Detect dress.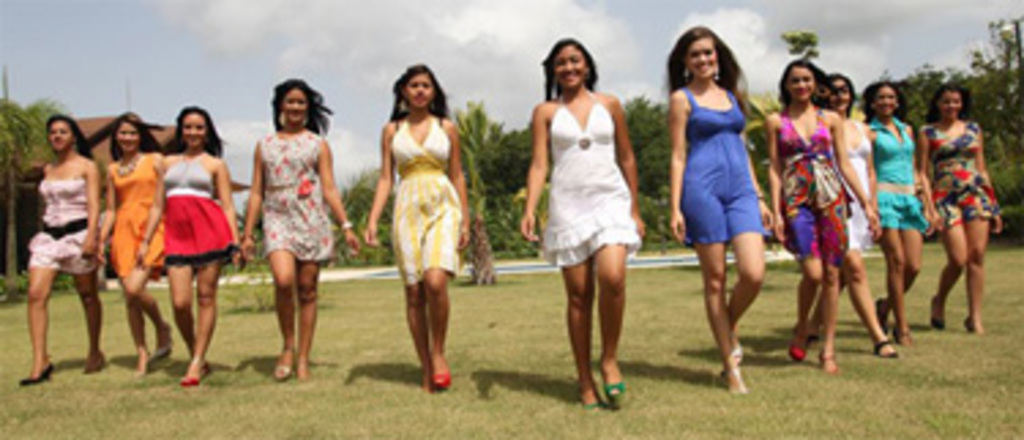
Detected at 246 123 325 276.
